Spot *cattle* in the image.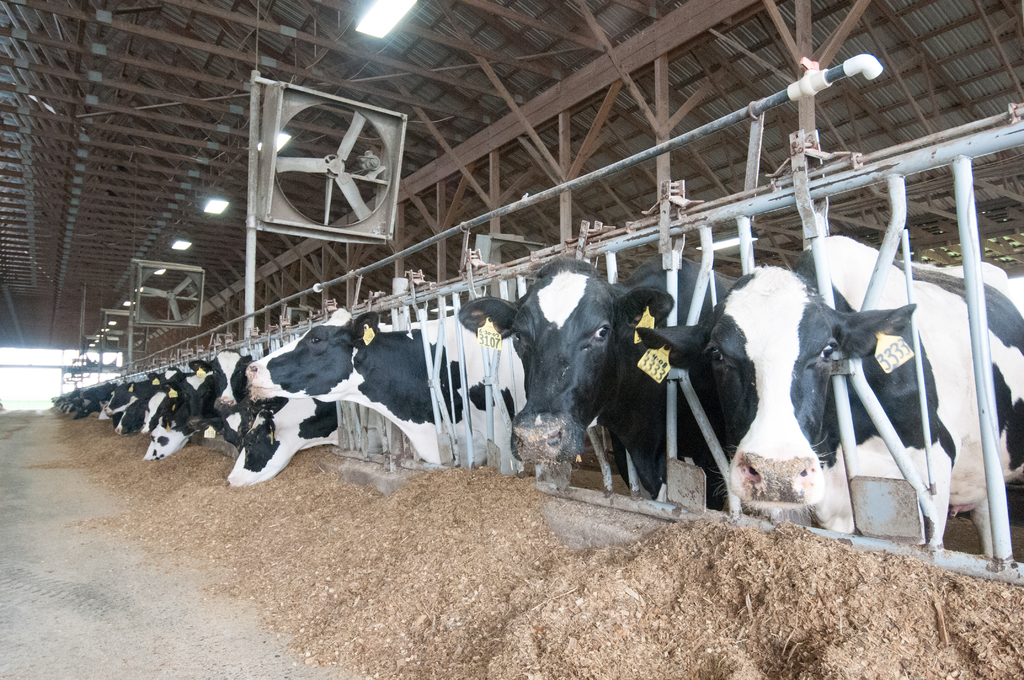
*cattle* found at l=241, t=294, r=525, b=478.
